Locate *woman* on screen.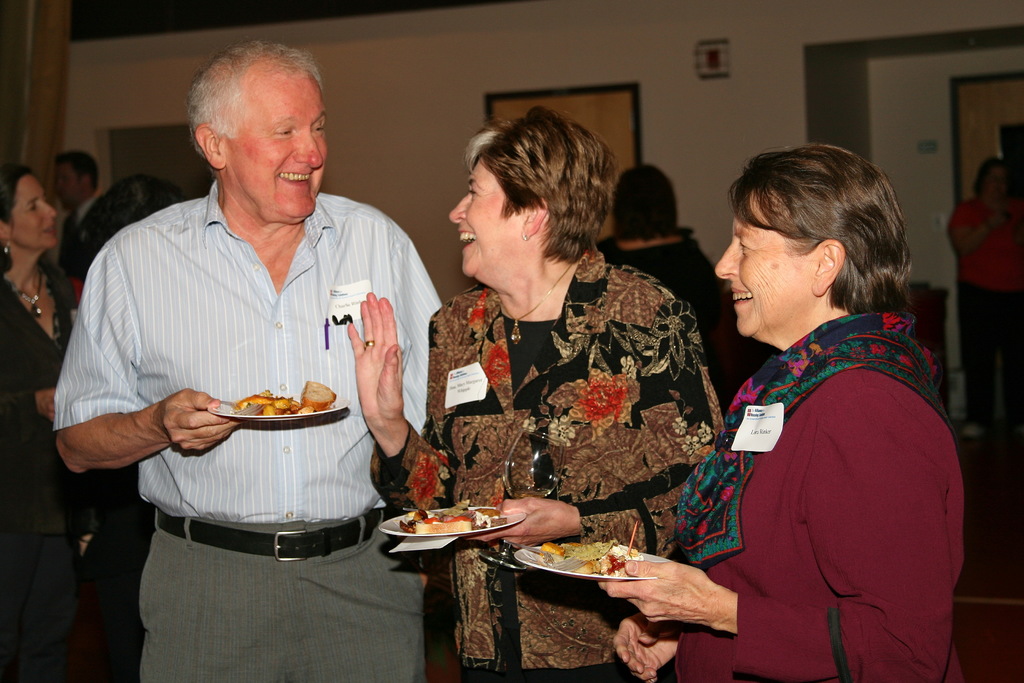
On screen at left=341, top=101, right=728, bottom=682.
